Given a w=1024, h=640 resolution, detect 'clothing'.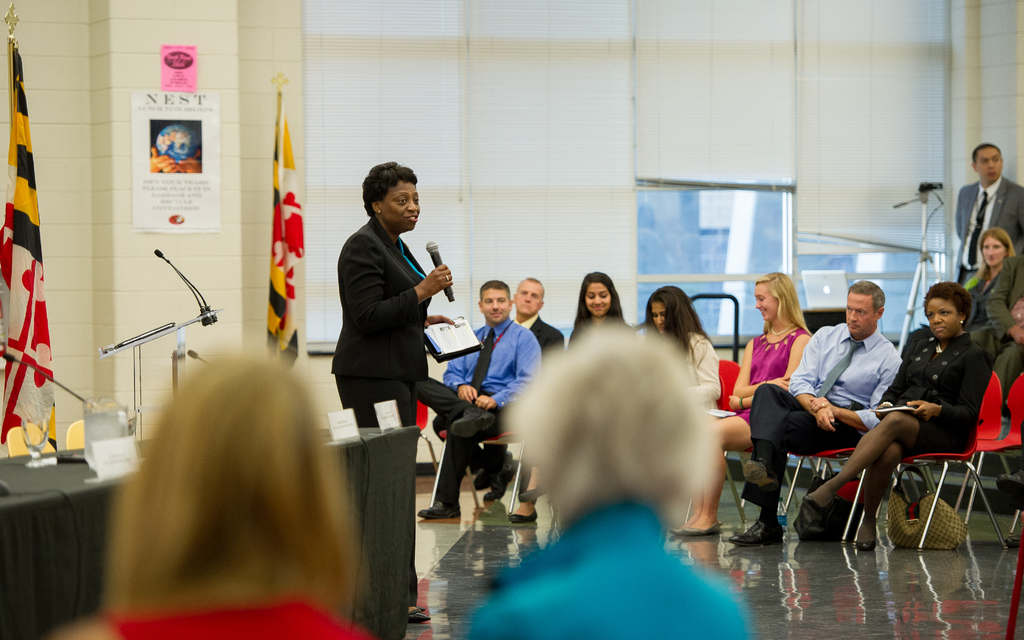
(738,319,903,514).
